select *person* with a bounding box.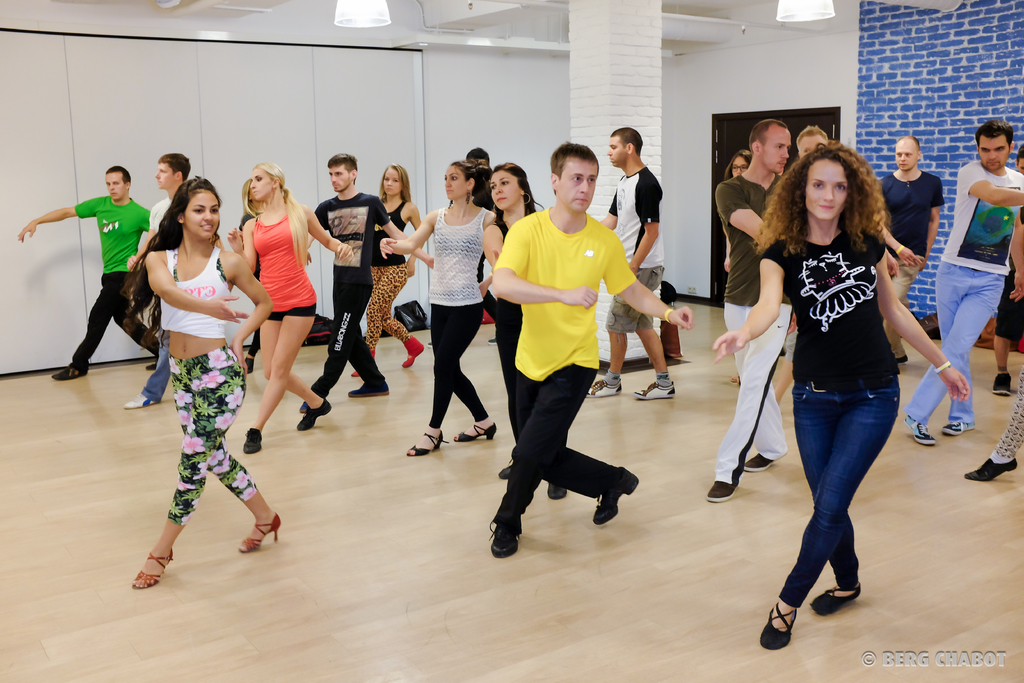
Rect(379, 161, 504, 458).
